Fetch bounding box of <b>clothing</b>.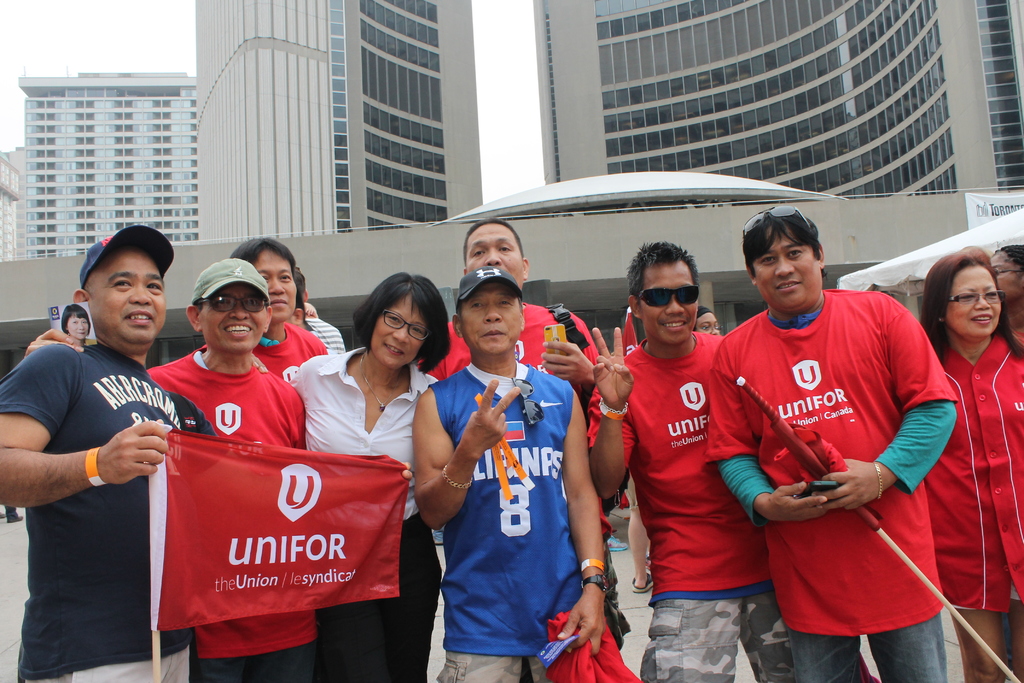
Bbox: <box>7,343,186,682</box>.
